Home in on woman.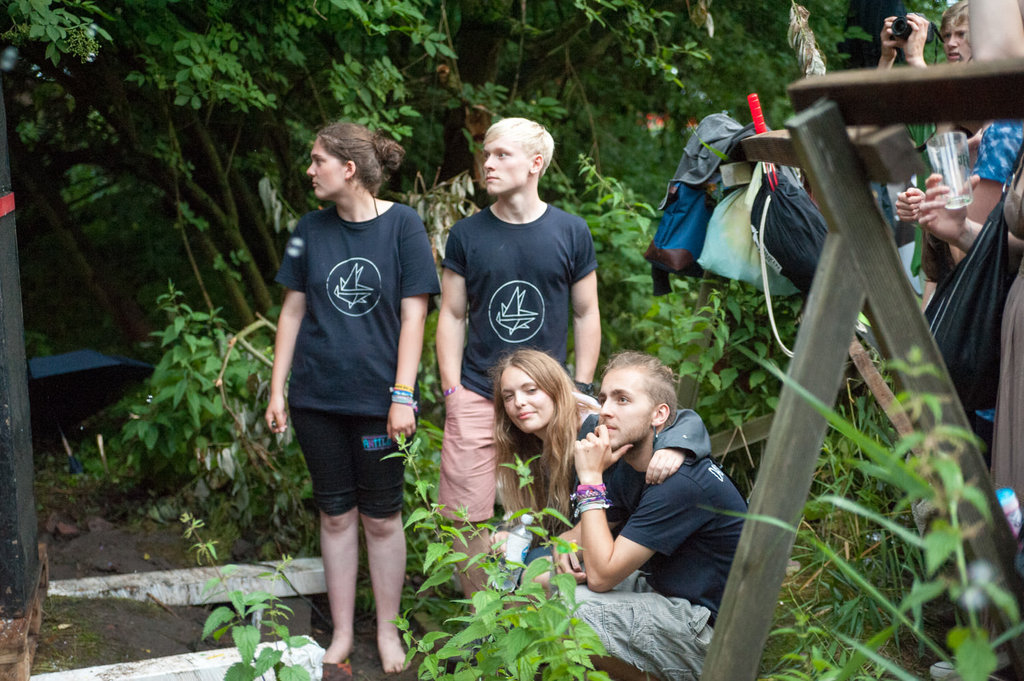
Homed in at locate(939, 33, 973, 141).
